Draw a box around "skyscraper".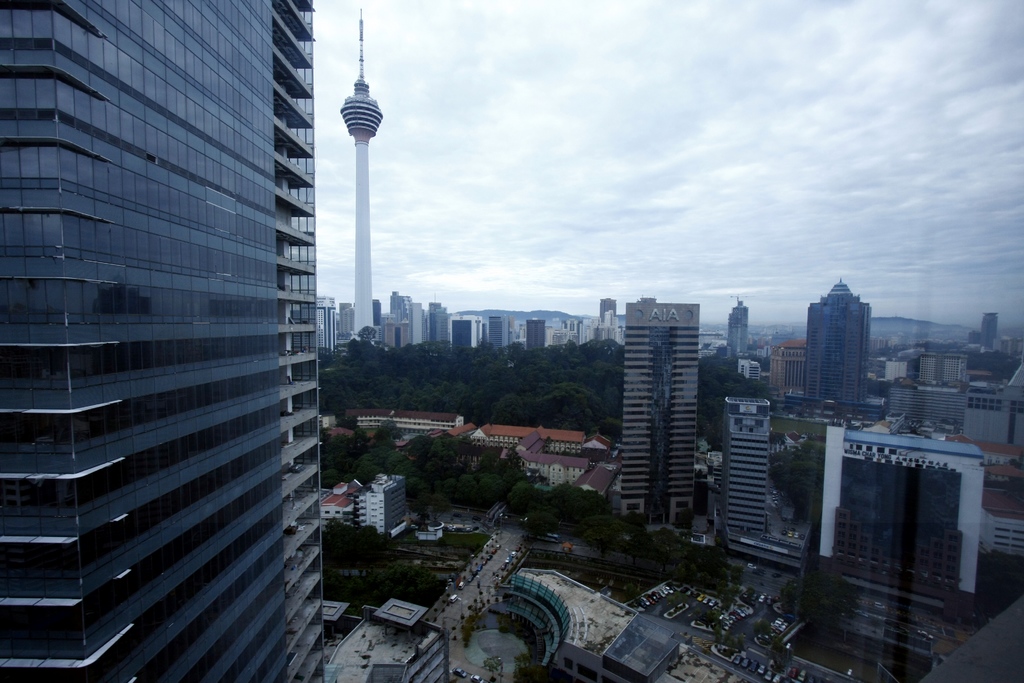
BBox(616, 297, 701, 539).
